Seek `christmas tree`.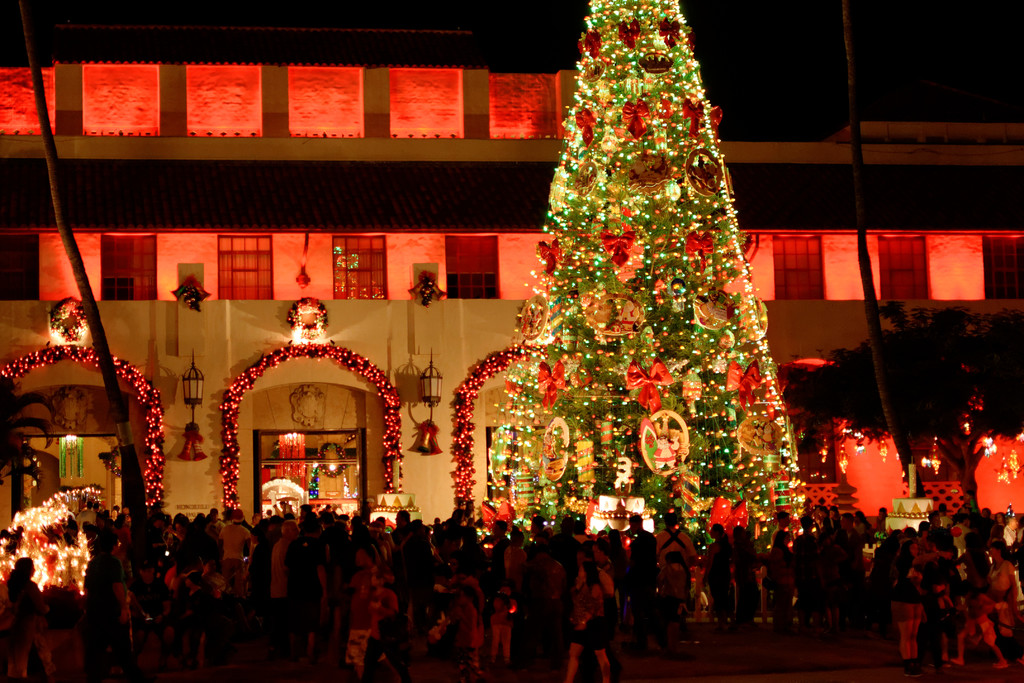
crop(473, 0, 820, 533).
